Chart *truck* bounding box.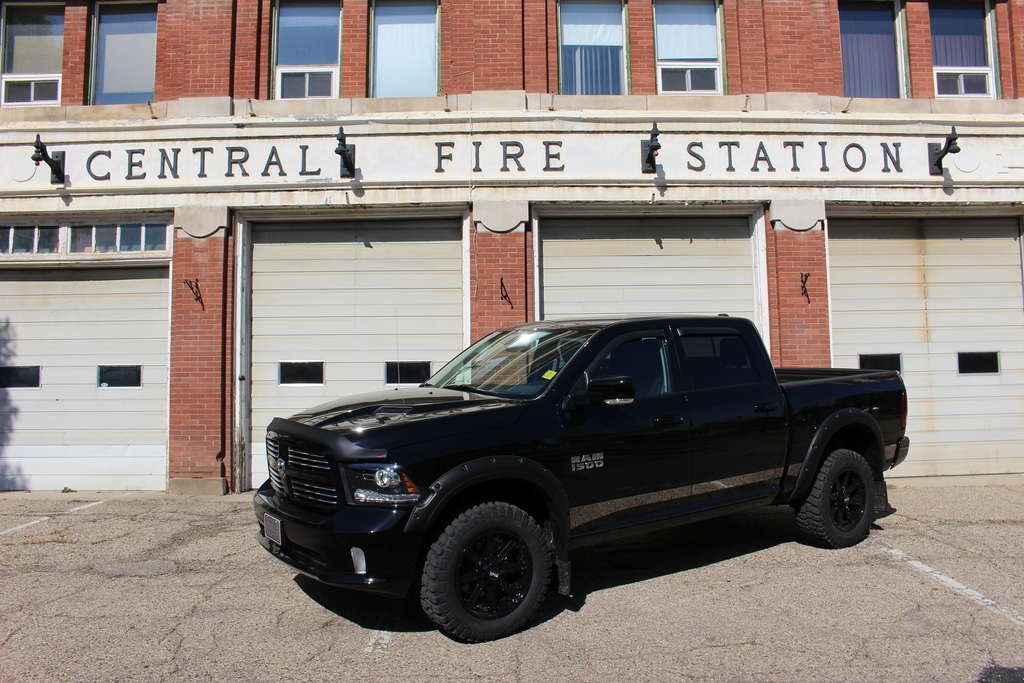
Charted: box=[239, 316, 910, 642].
